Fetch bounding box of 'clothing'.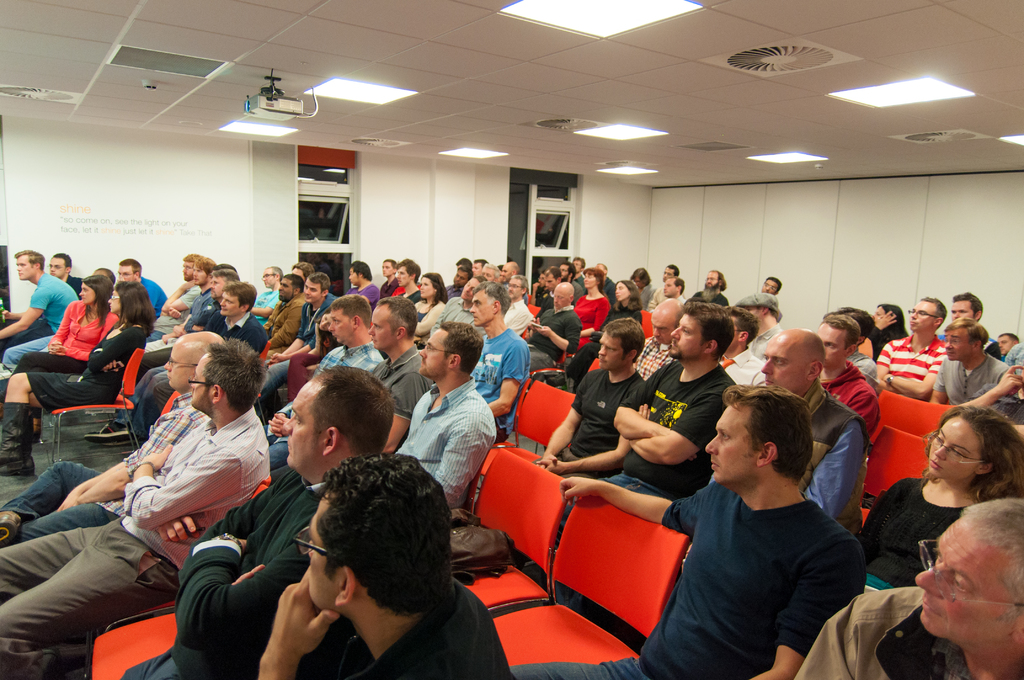
Bbox: bbox(134, 298, 223, 385).
